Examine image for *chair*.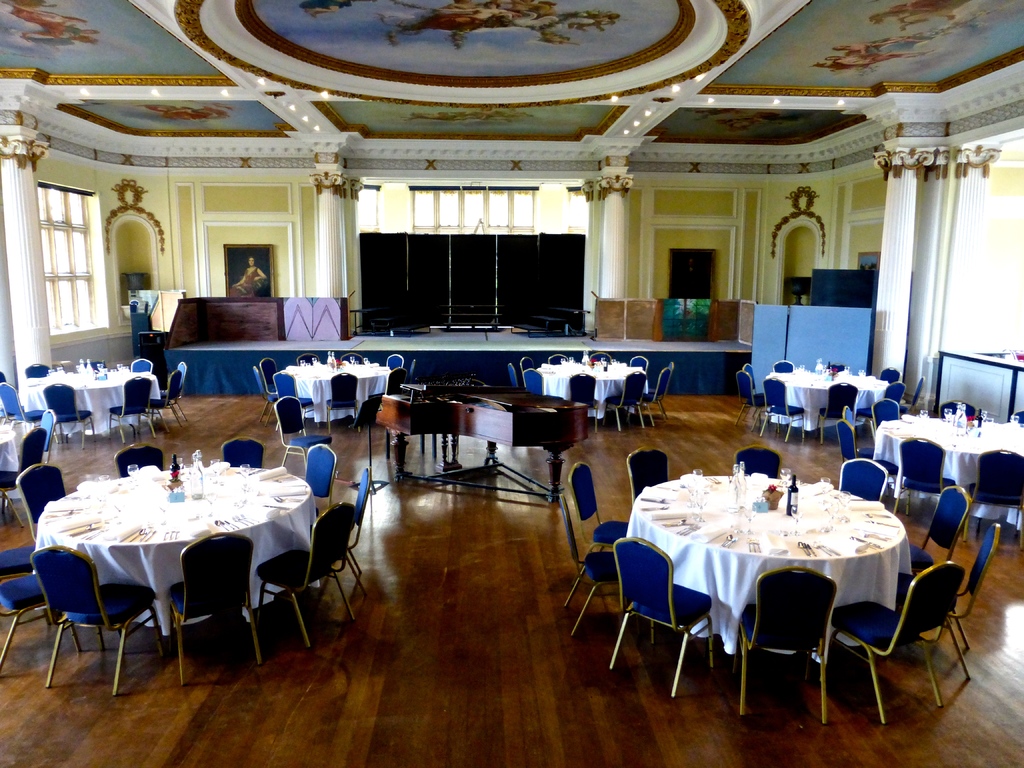
Examination result: 740:365:765:424.
